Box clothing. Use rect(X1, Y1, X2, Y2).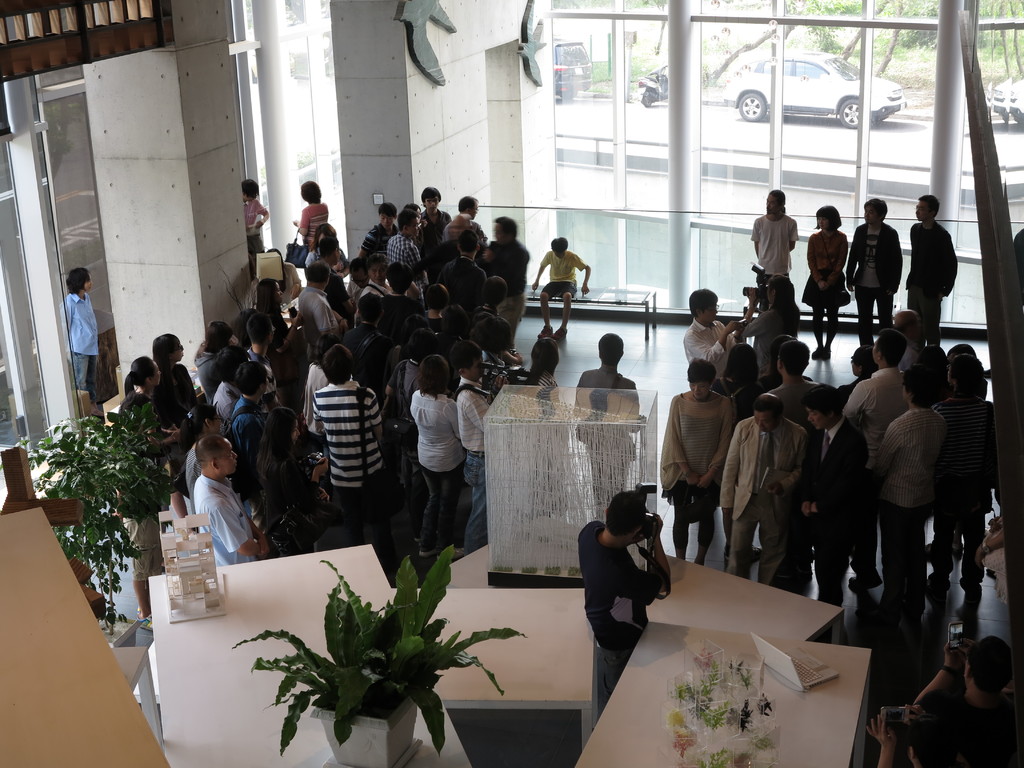
rect(575, 363, 638, 503).
